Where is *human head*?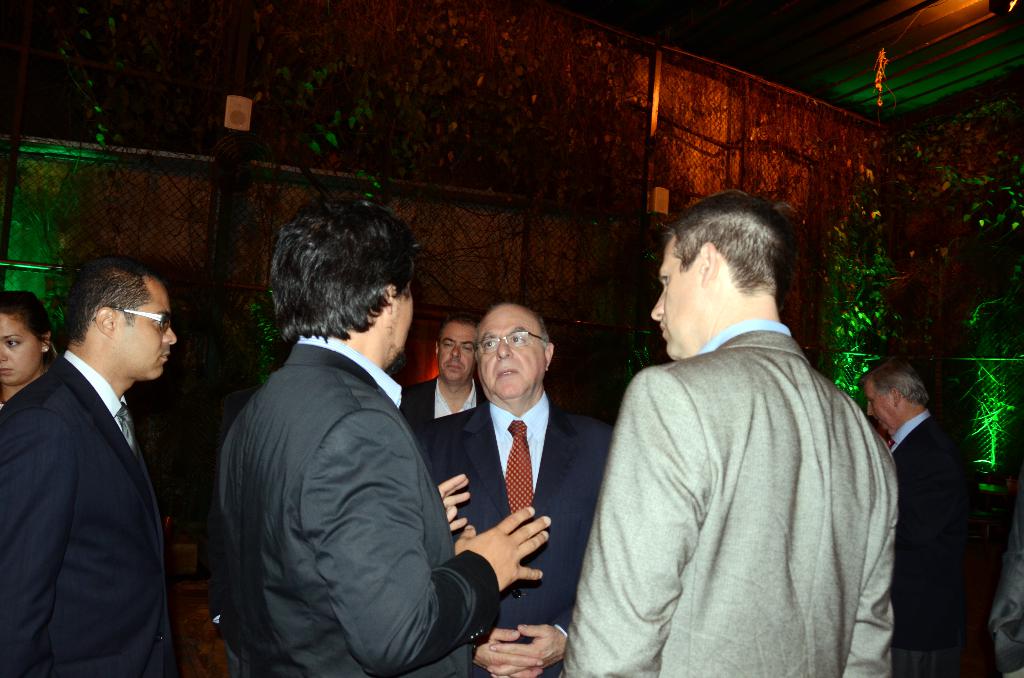
Rect(0, 287, 53, 389).
